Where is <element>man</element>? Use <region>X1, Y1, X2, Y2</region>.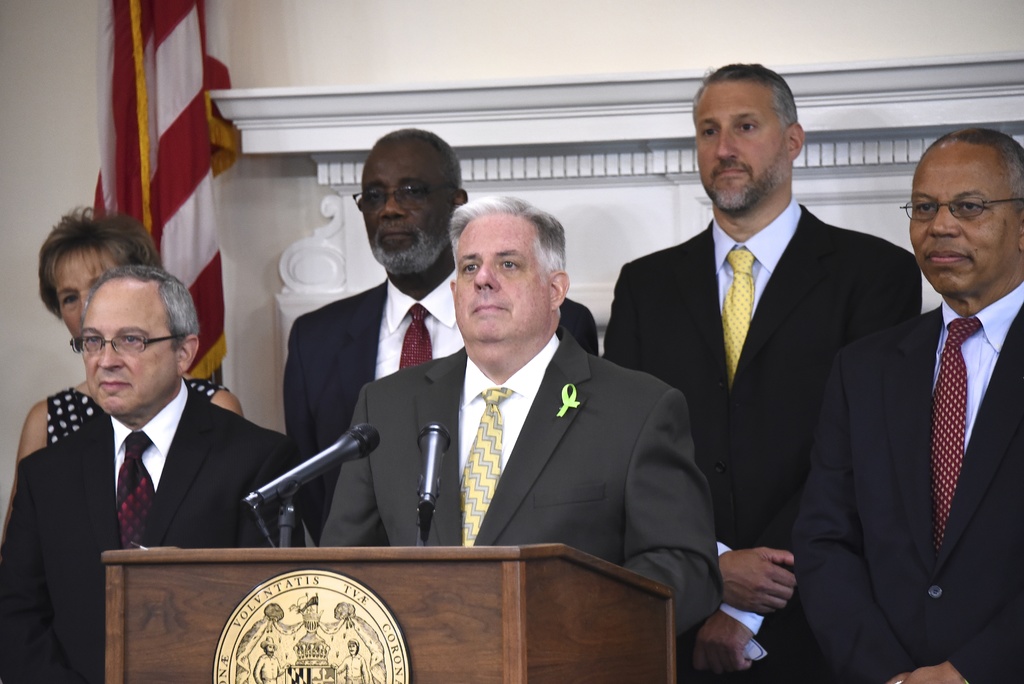
<region>0, 263, 296, 683</region>.
